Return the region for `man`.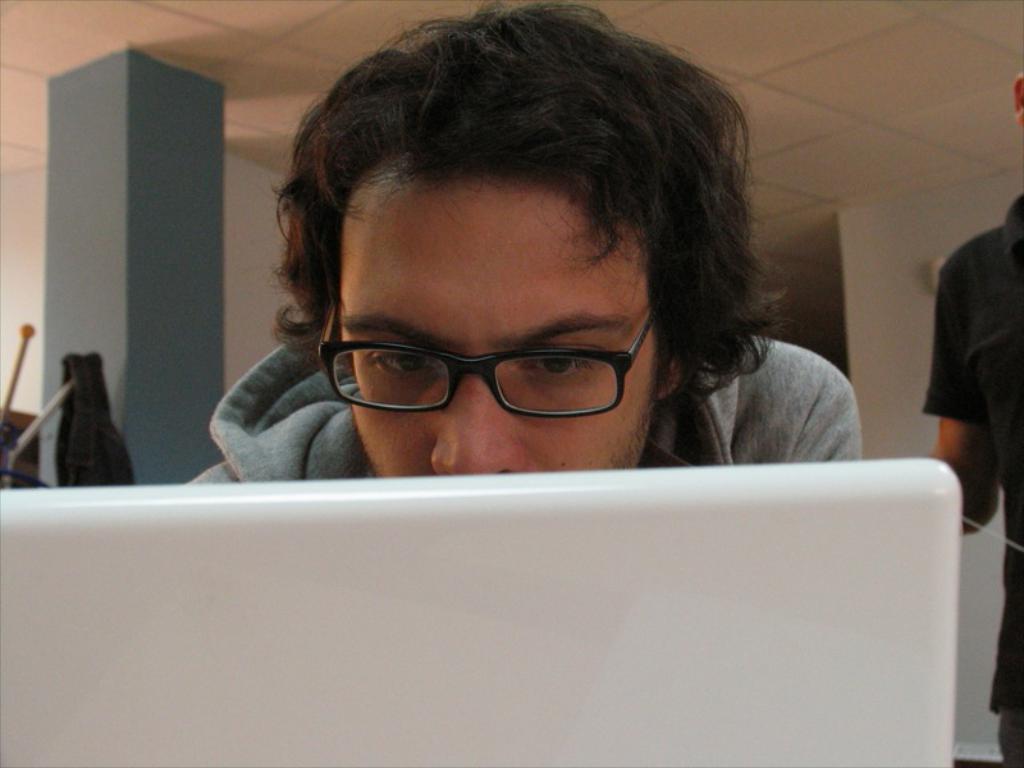
bbox=[920, 69, 1023, 767].
